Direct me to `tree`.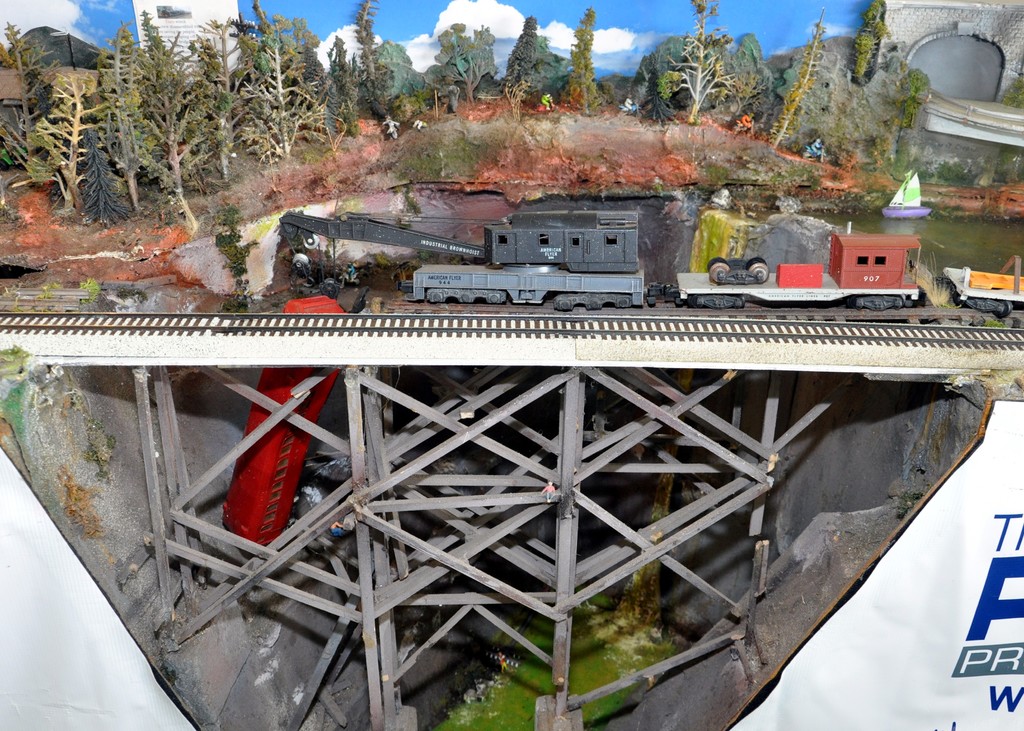
Direction: 898:67:931:134.
